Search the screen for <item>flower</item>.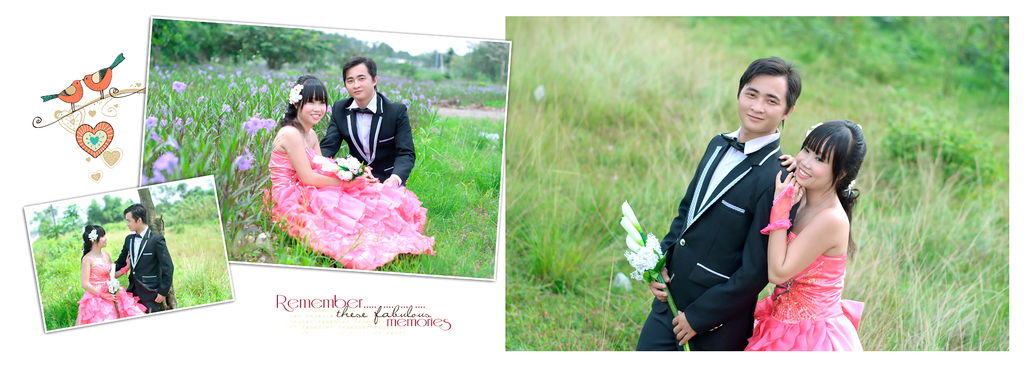
Found at x1=240 y1=110 x2=278 y2=139.
